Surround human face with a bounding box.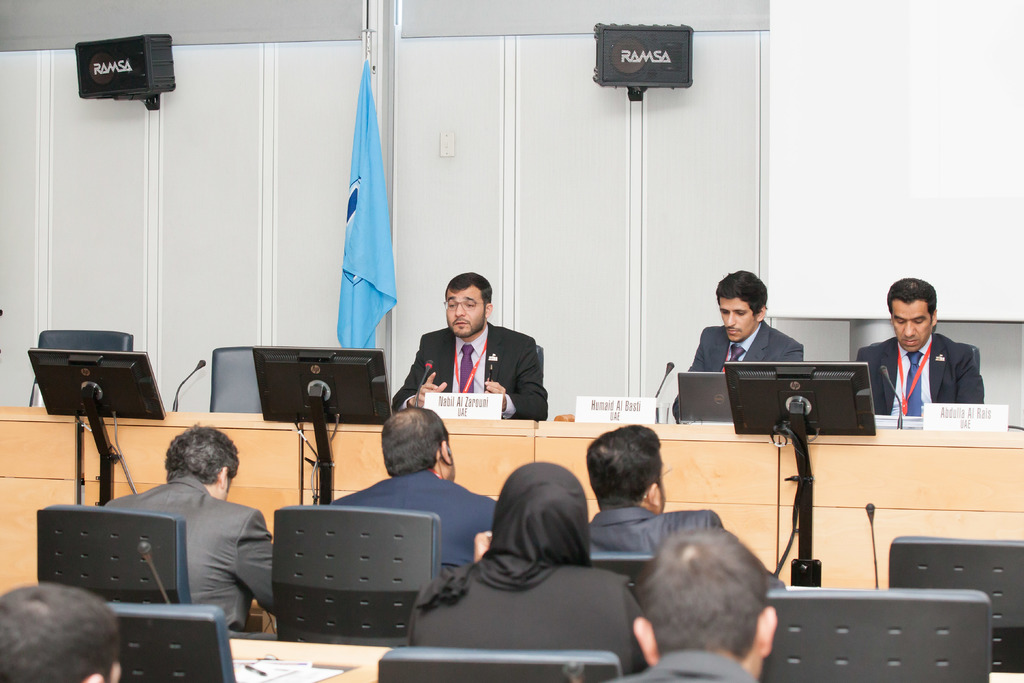
<box>451,279,482,333</box>.
